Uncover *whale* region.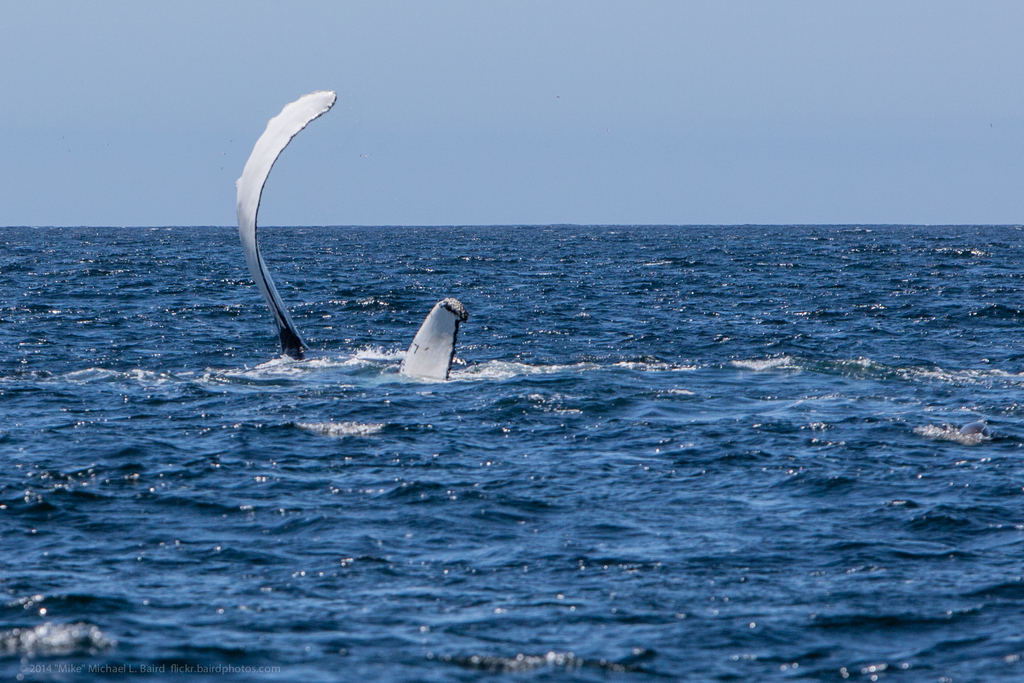
Uncovered: pyautogui.locateOnScreen(221, 85, 339, 361).
